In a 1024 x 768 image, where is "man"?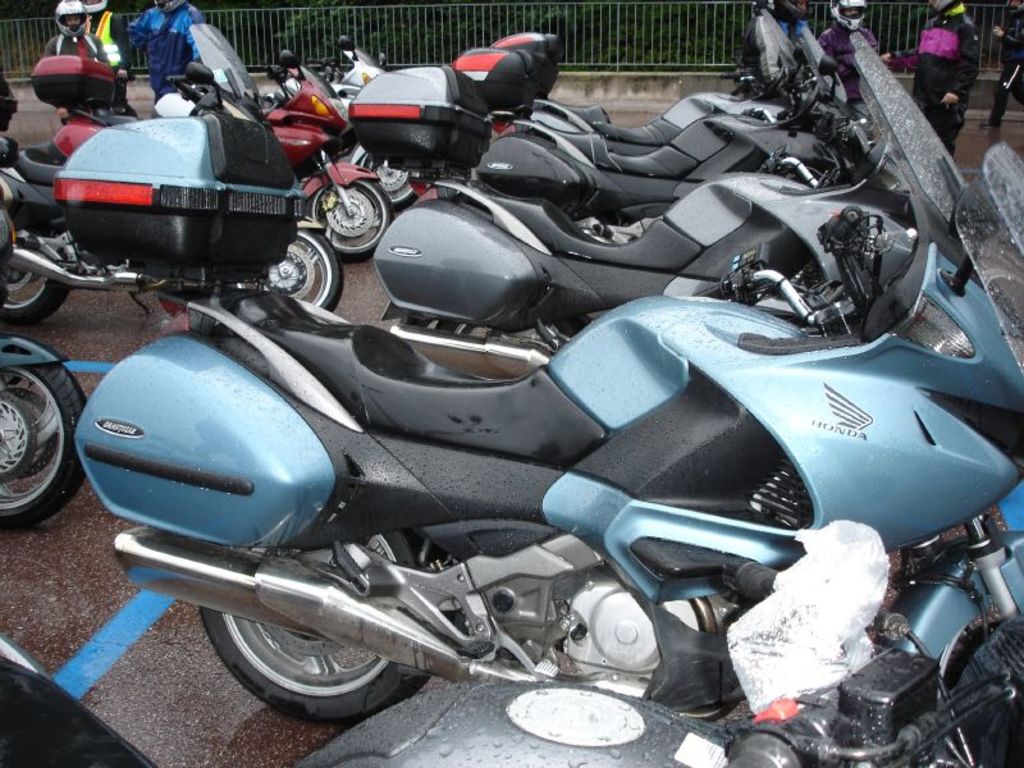
rect(131, 0, 215, 115).
